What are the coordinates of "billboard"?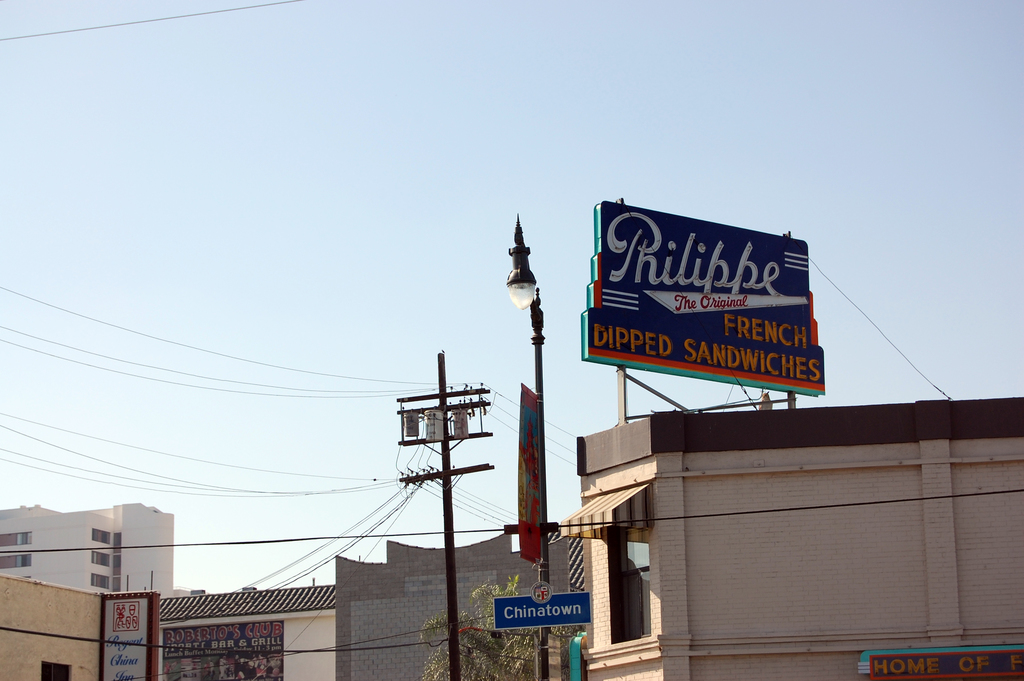
box=[578, 193, 825, 413].
